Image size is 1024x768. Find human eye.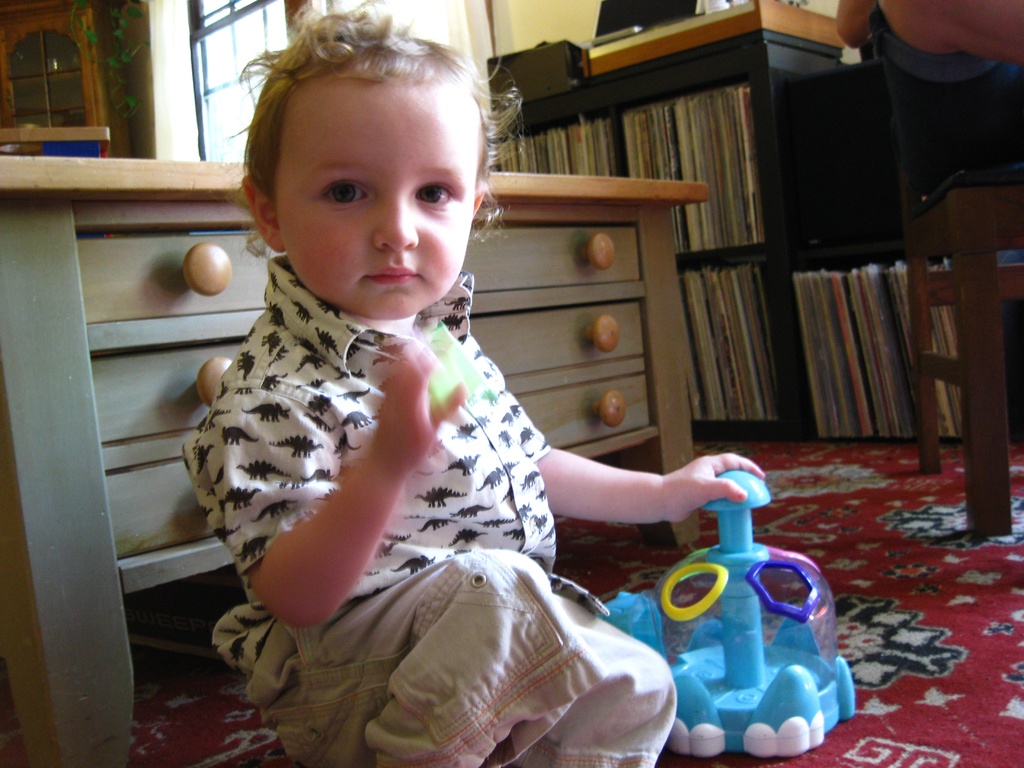
<region>323, 177, 368, 206</region>.
